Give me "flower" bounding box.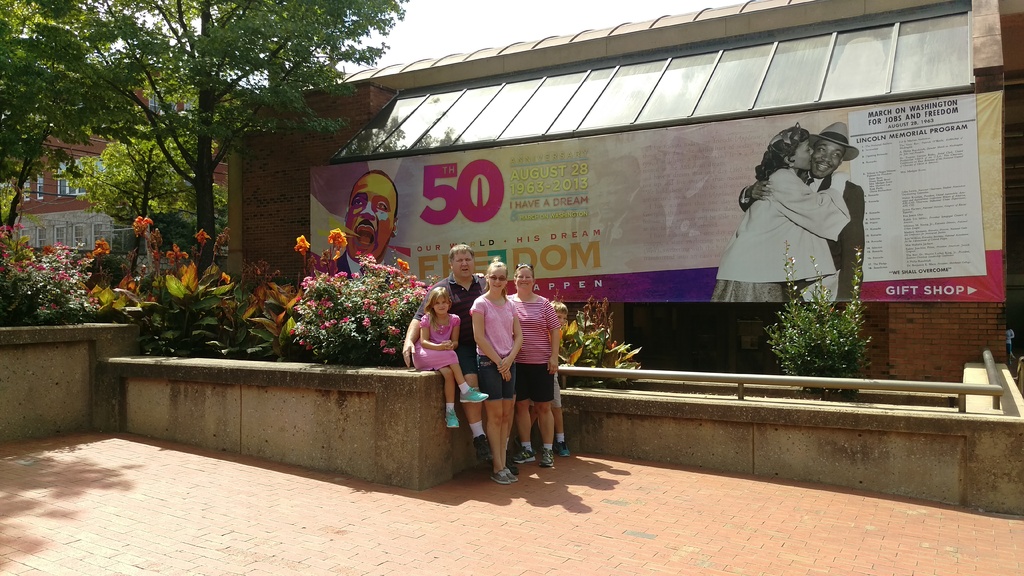
<region>168, 243, 190, 264</region>.
